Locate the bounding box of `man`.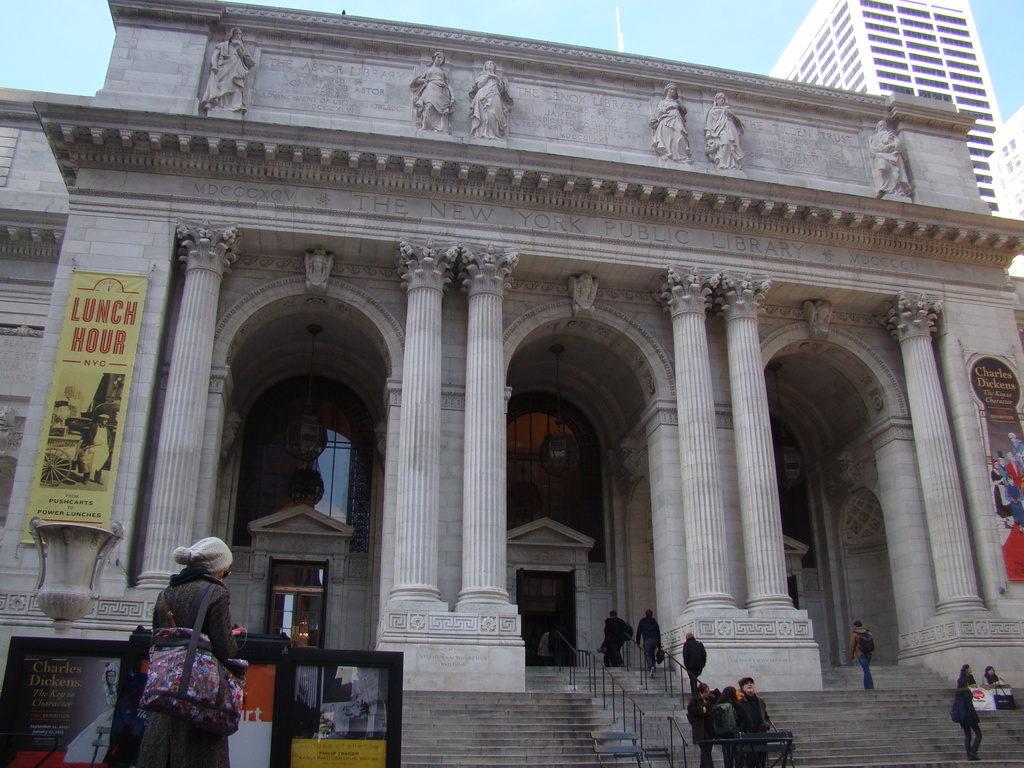
Bounding box: bbox=(634, 606, 666, 676).
